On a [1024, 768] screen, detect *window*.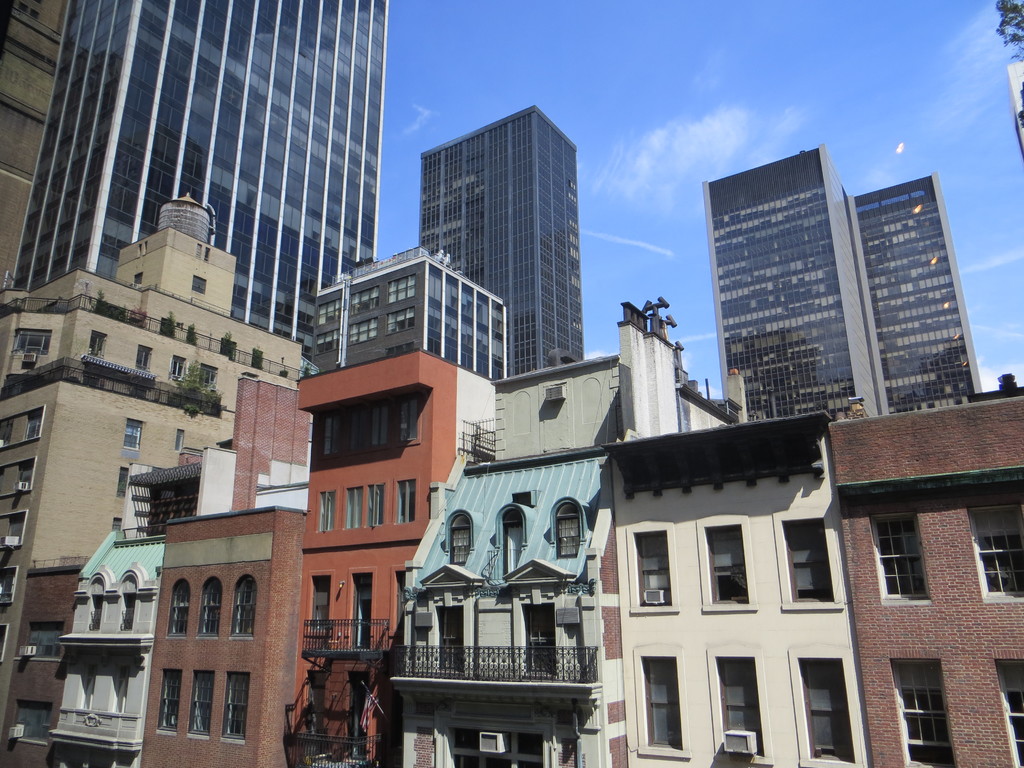
[x1=13, y1=511, x2=29, y2=547].
